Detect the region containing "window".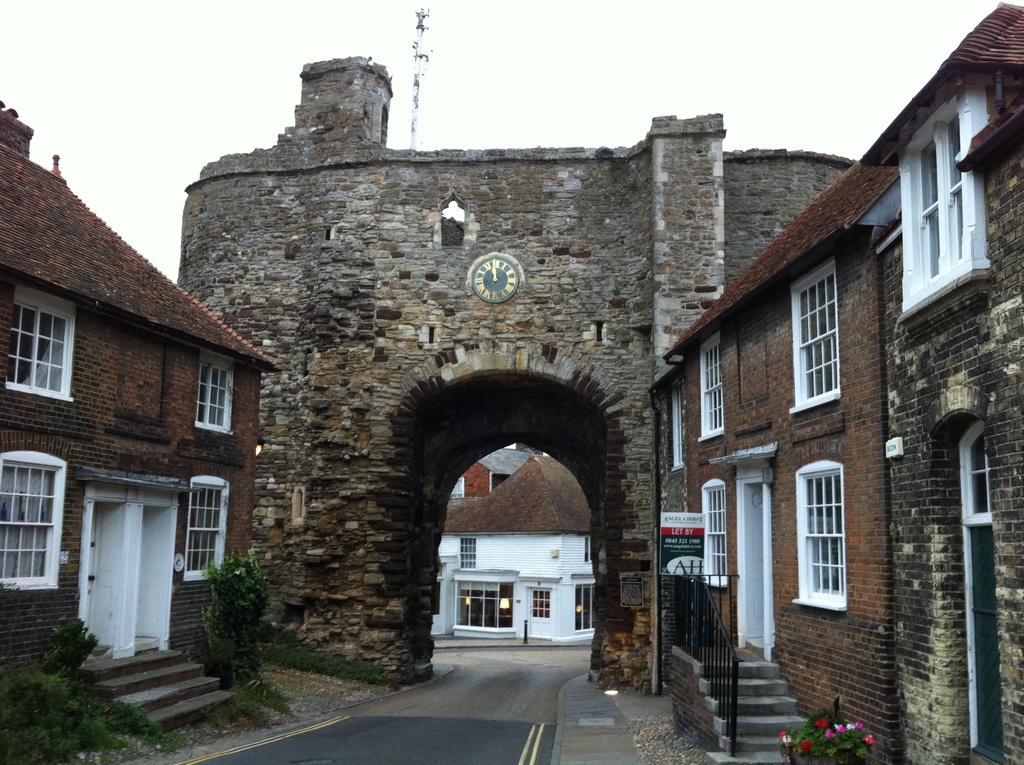
rect(893, 74, 988, 323).
